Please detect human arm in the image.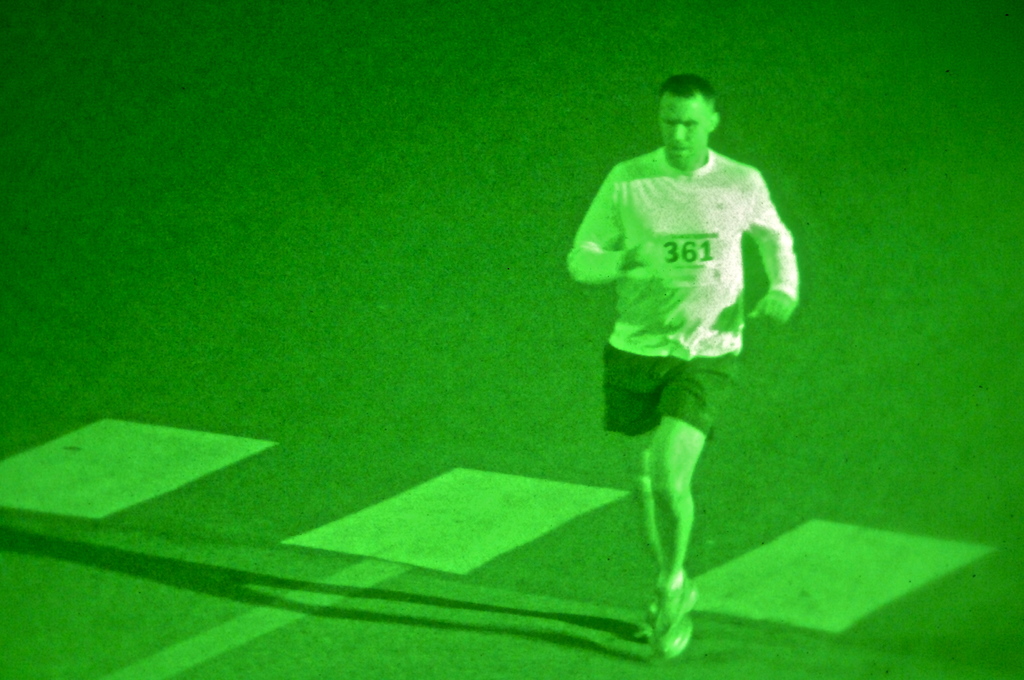
577, 188, 644, 289.
